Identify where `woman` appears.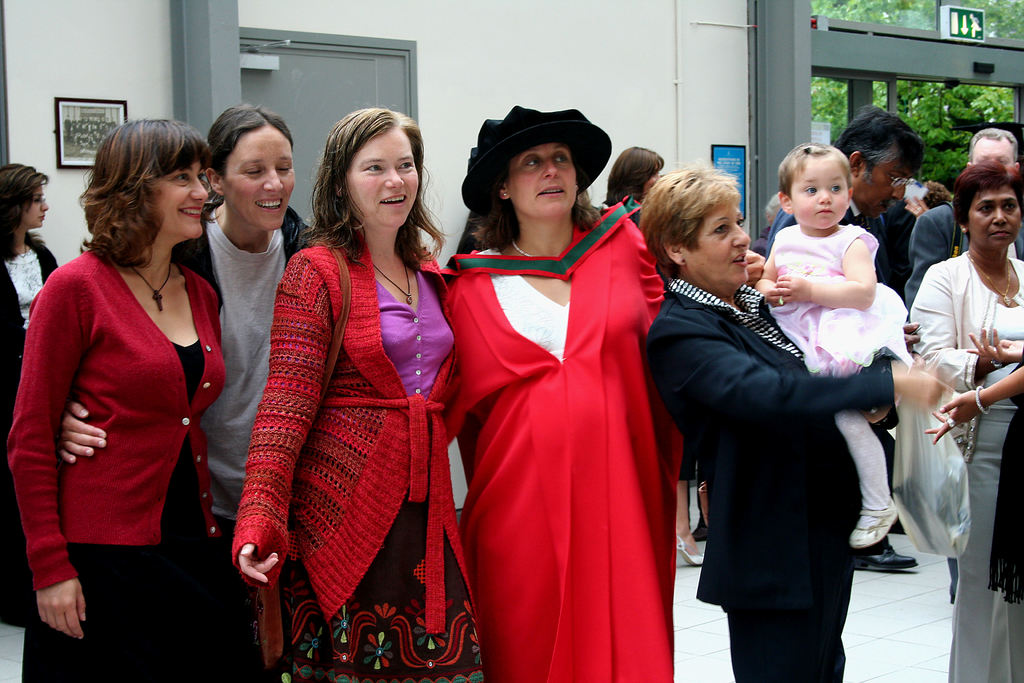
Appears at region(640, 165, 956, 682).
